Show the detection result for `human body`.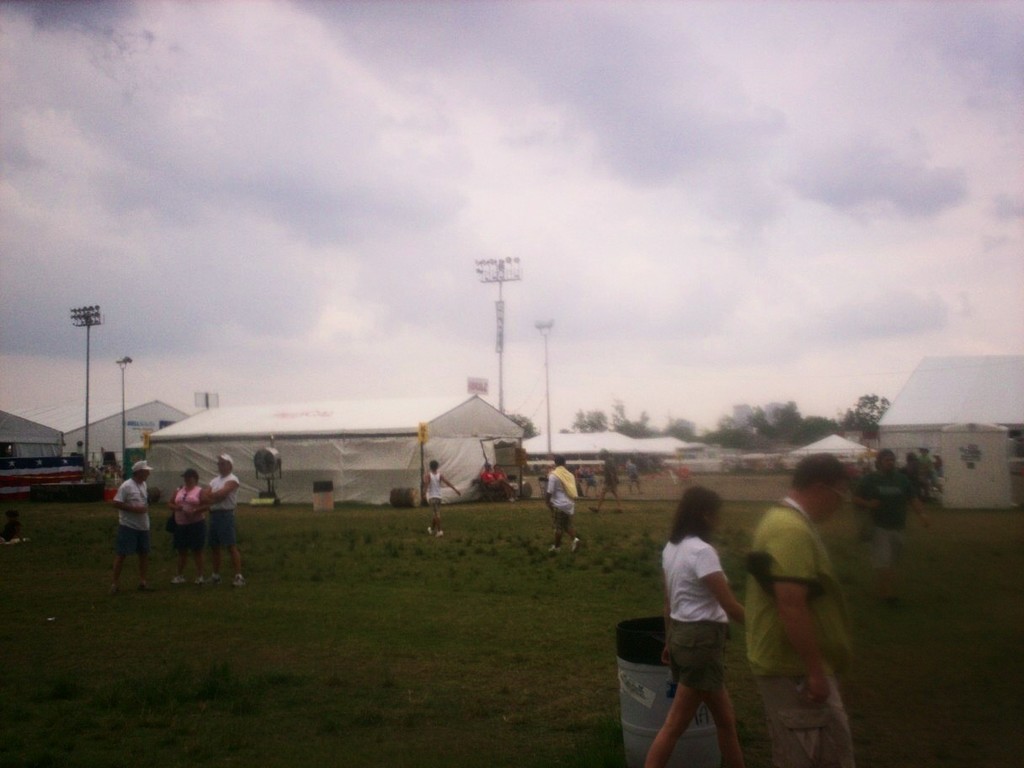
491, 470, 519, 493.
